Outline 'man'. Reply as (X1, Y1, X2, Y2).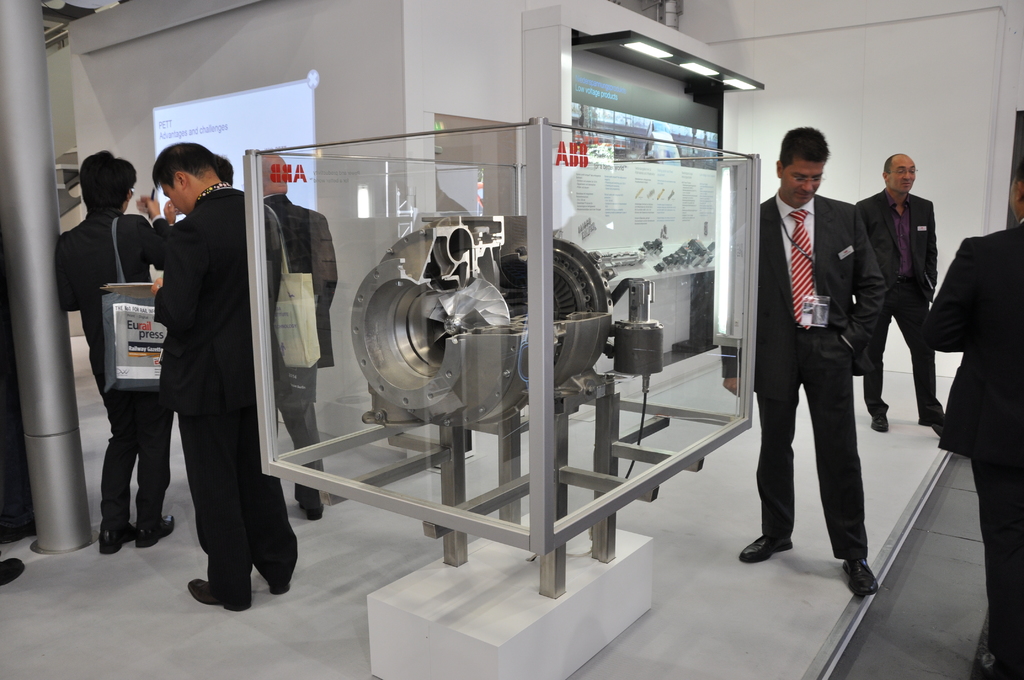
(258, 150, 338, 521).
